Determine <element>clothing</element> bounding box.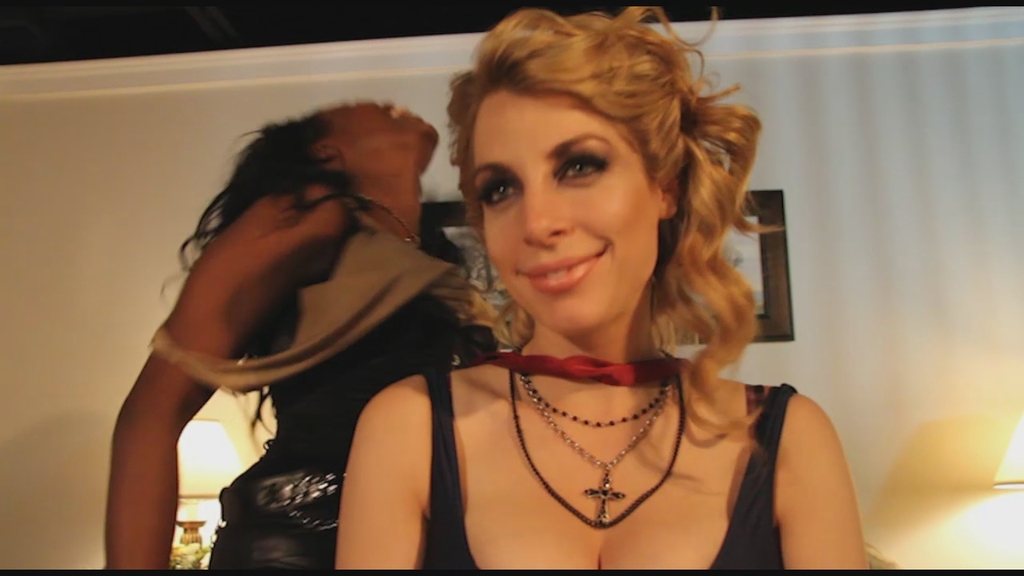
Determined: (x1=407, y1=308, x2=814, y2=555).
